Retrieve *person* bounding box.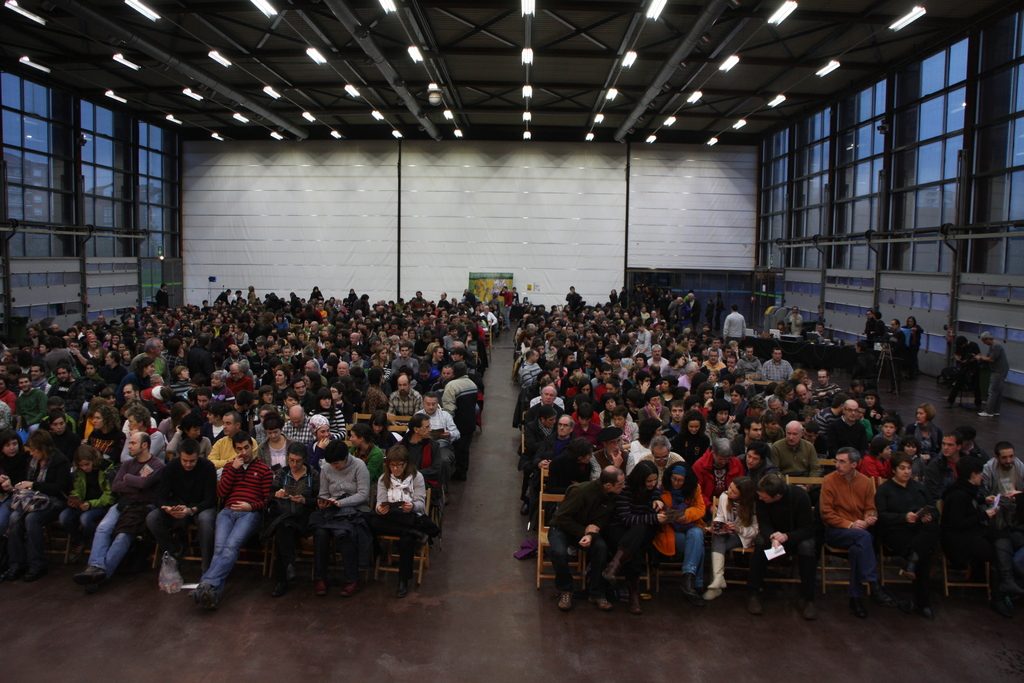
Bounding box: BBox(815, 324, 832, 345).
